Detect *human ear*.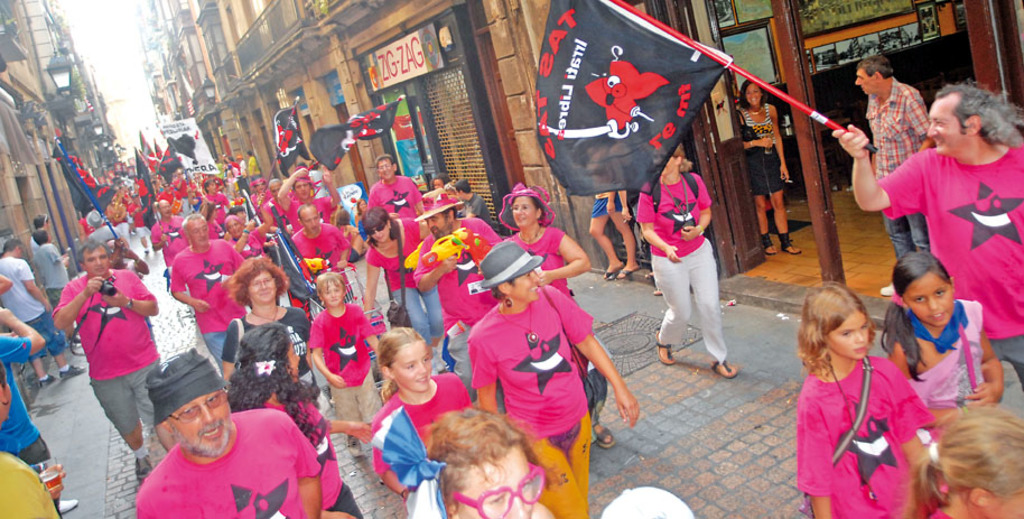
Detected at pyautogui.locateOnScreen(381, 367, 393, 383).
